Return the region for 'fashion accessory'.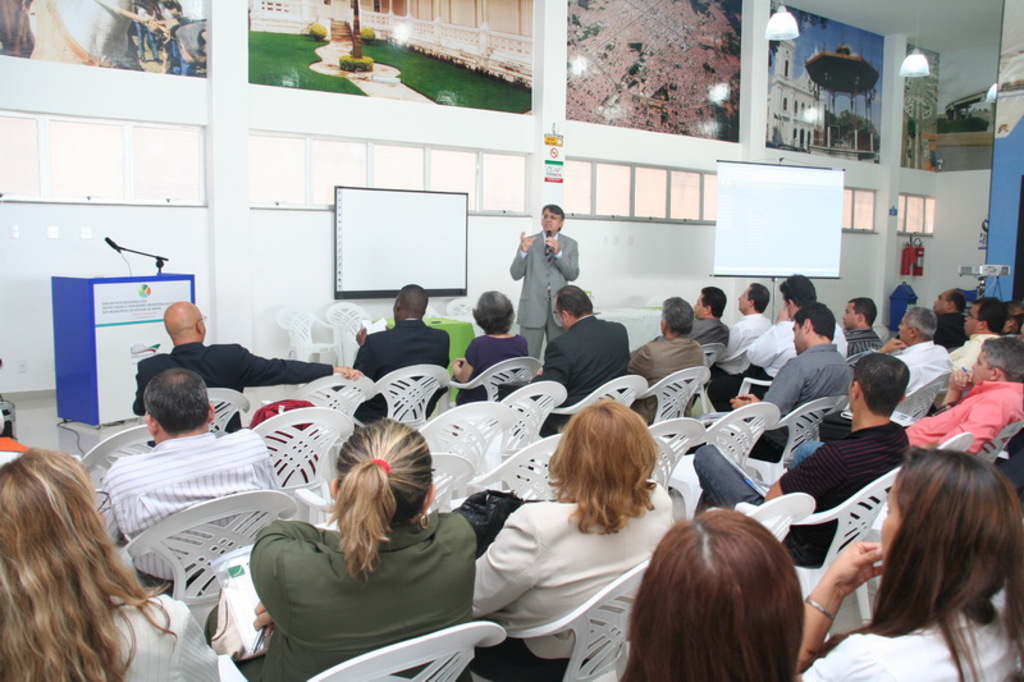
BBox(544, 243, 553, 258).
